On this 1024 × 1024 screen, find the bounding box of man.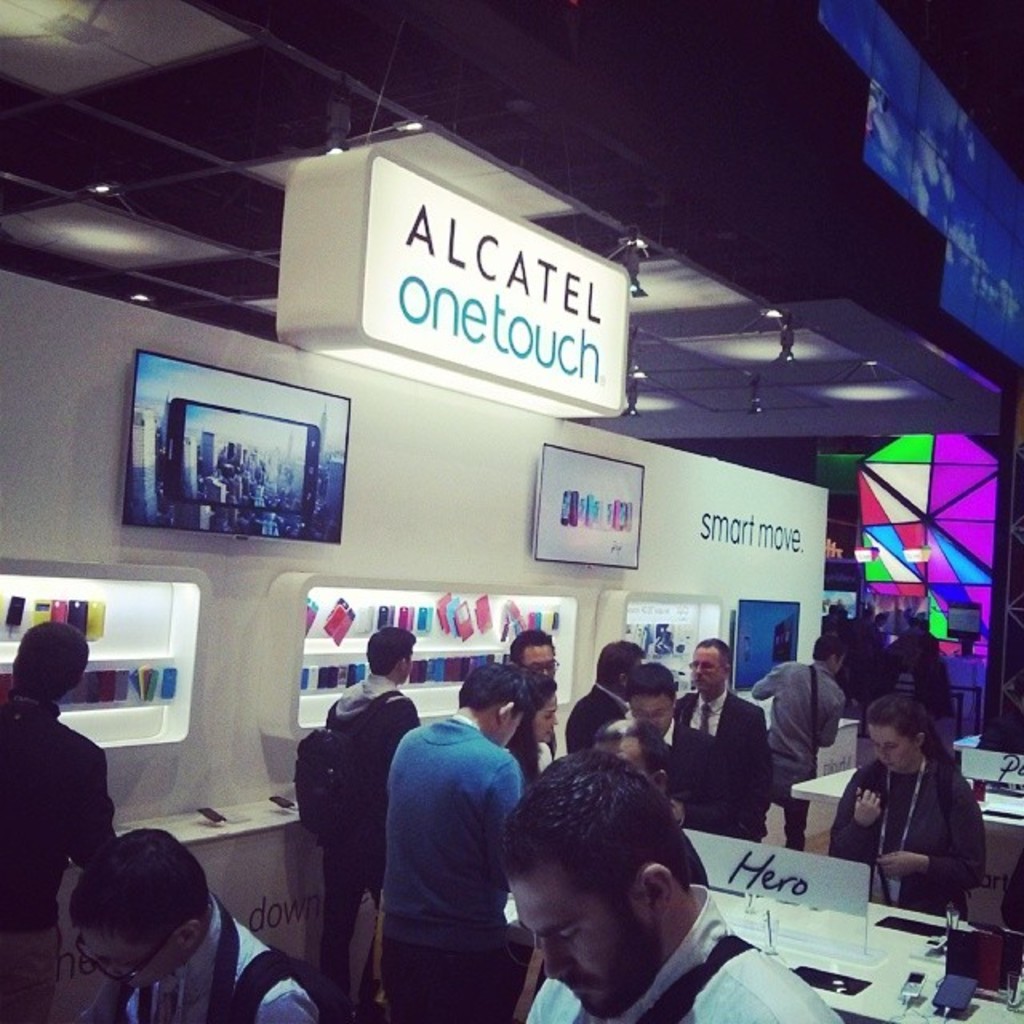
Bounding box: rect(317, 627, 421, 994).
